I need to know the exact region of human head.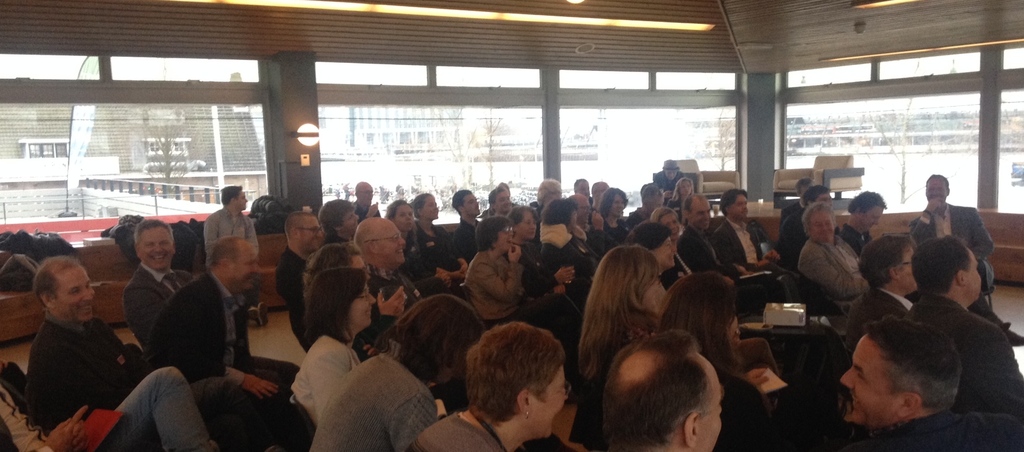
Region: detection(596, 186, 628, 217).
